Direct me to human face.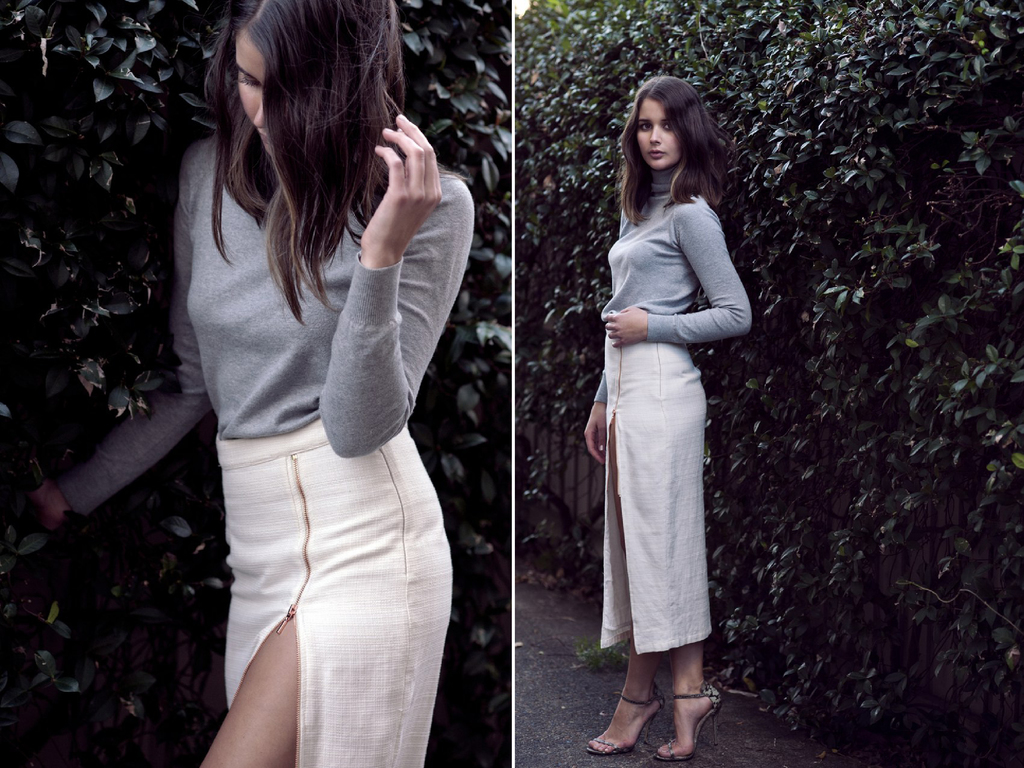
Direction: x1=634, y1=103, x2=682, y2=174.
